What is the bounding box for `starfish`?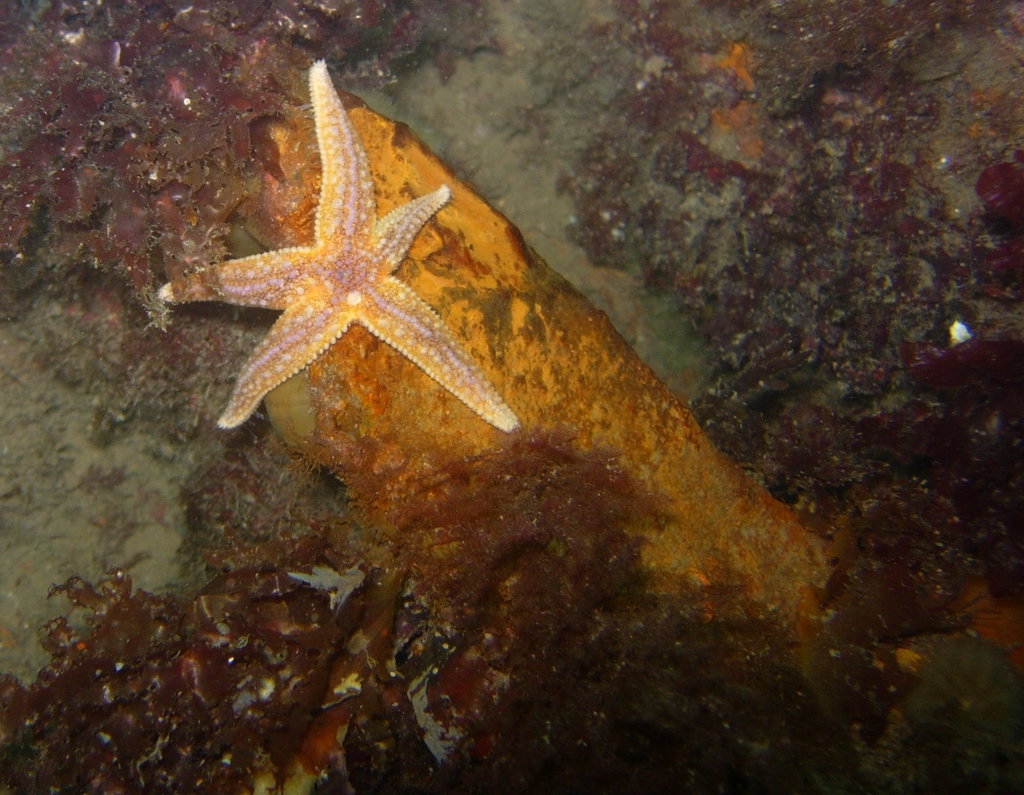
[159, 60, 521, 428].
